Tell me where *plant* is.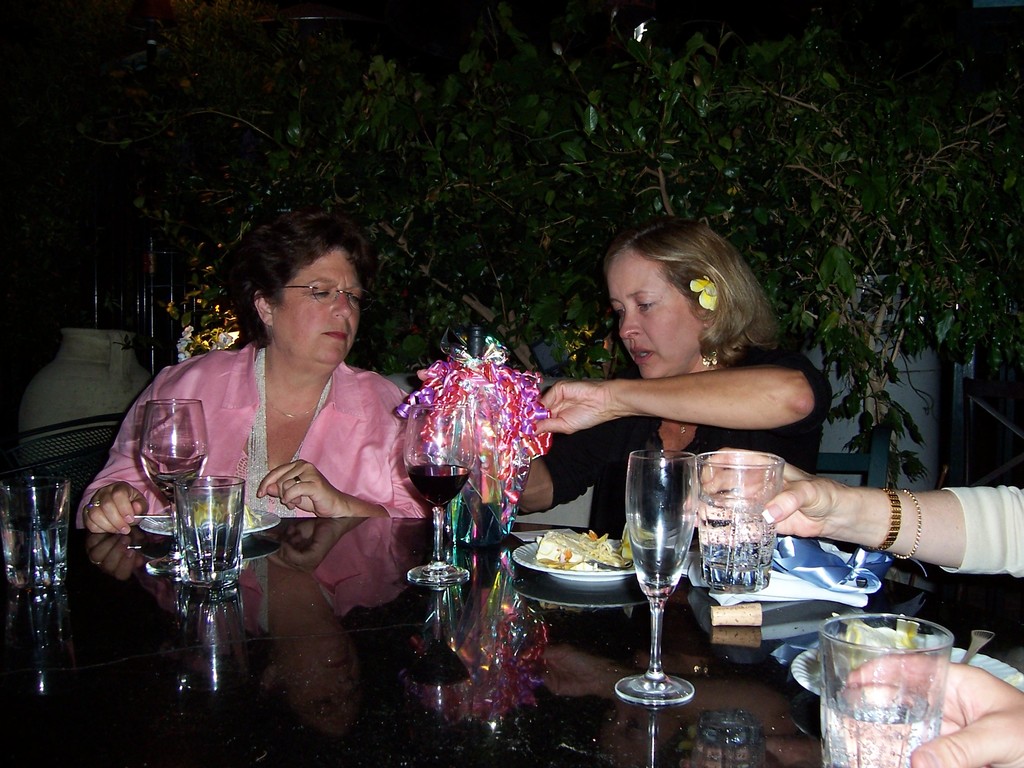
*plant* is at 0,0,1023,486.
